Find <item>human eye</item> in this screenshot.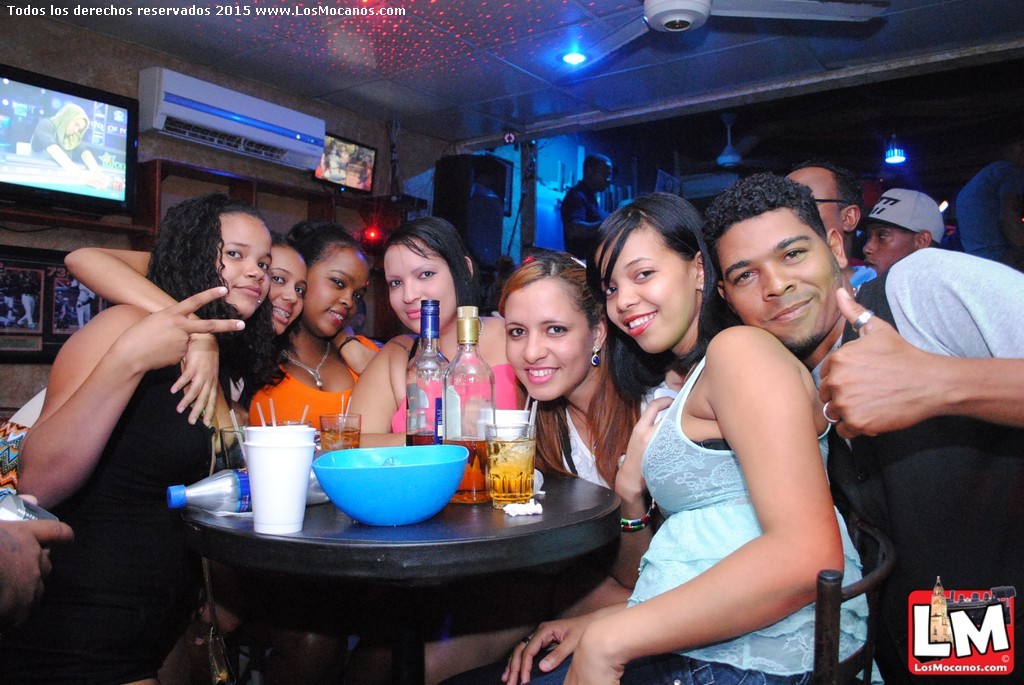
The bounding box for <item>human eye</item> is l=353, t=293, r=363, b=302.
